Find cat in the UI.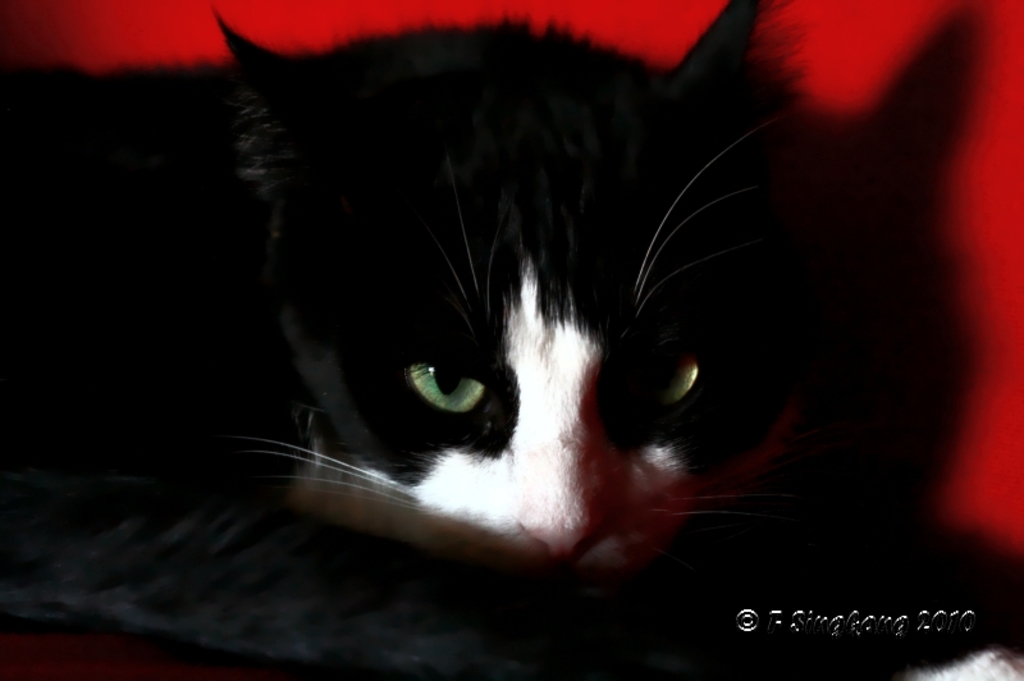
UI element at {"x1": 0, "y1": 0, "x2": 975, "y2": 678}.
